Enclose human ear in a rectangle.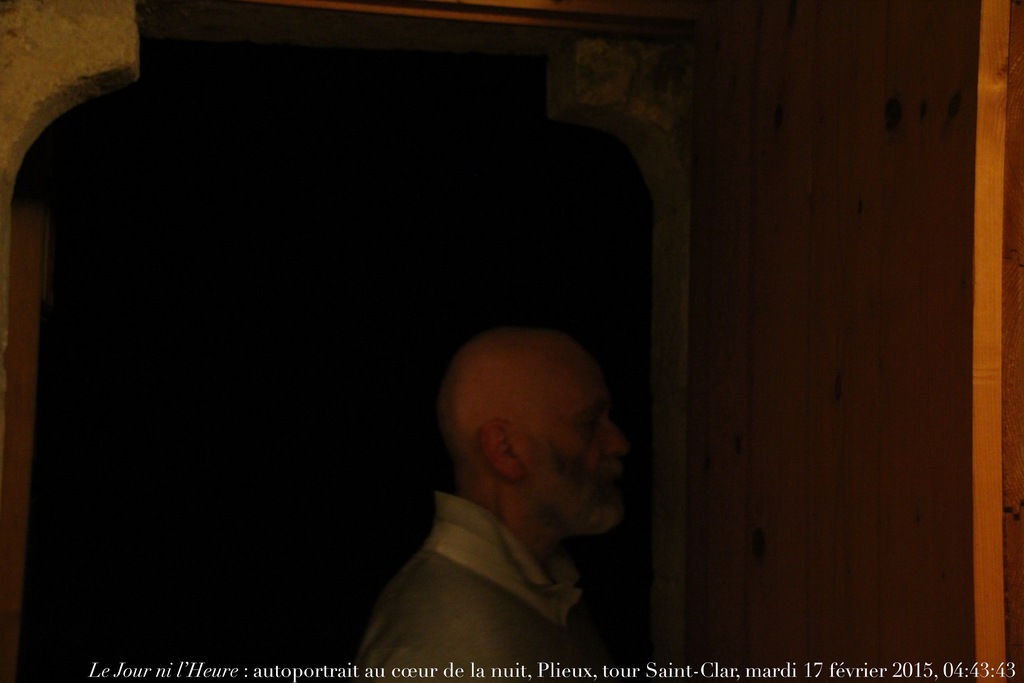
x1=480, y1=424, x2=529, y2=477.
